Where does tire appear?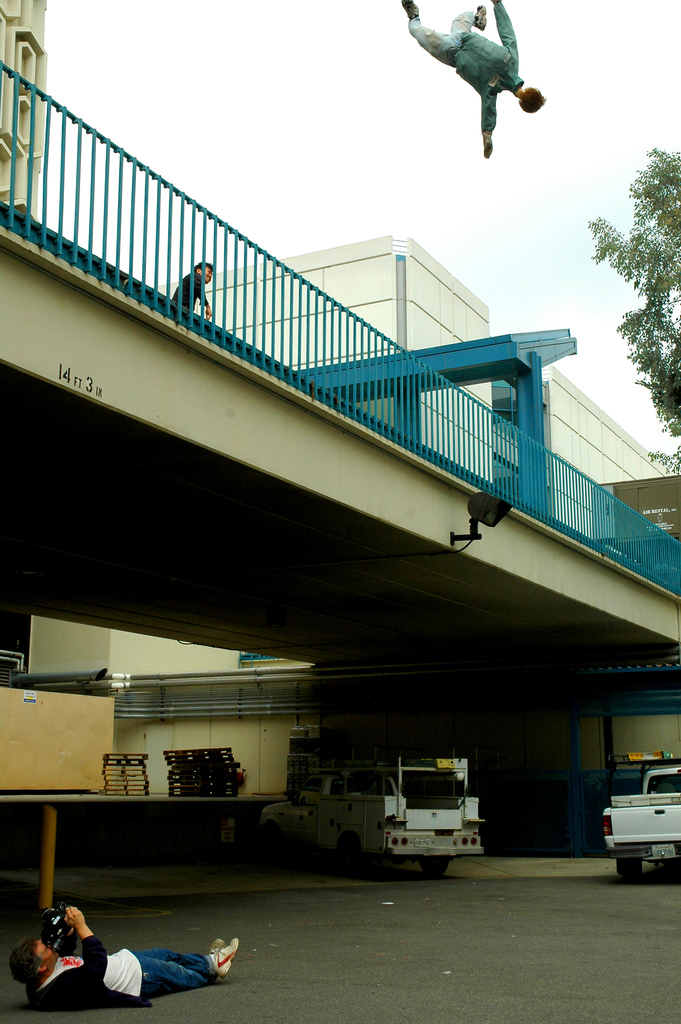
Appears at 338/836/366/879.
